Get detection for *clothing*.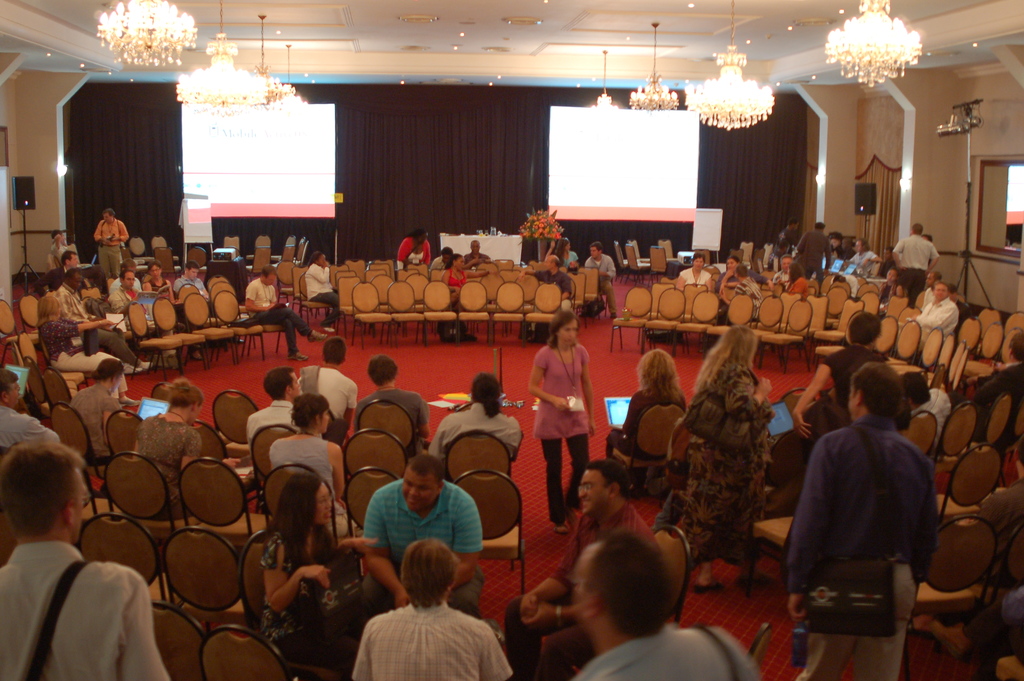
Detection: bbox(0, 541, 178, 680).
